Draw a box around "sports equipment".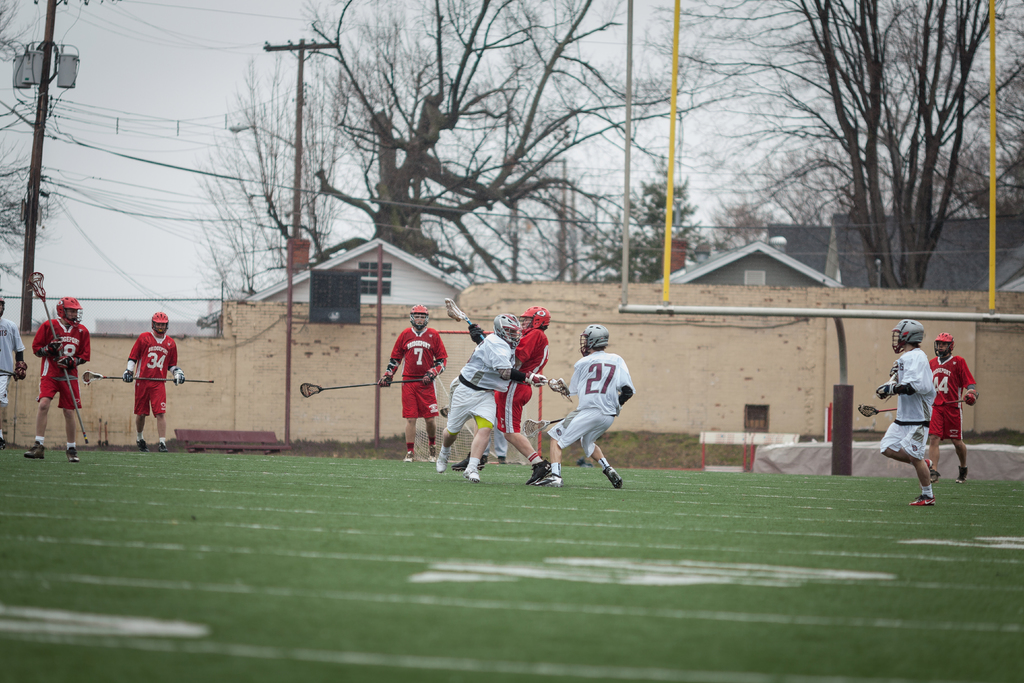
Rect(521, 415, 566, 441).
